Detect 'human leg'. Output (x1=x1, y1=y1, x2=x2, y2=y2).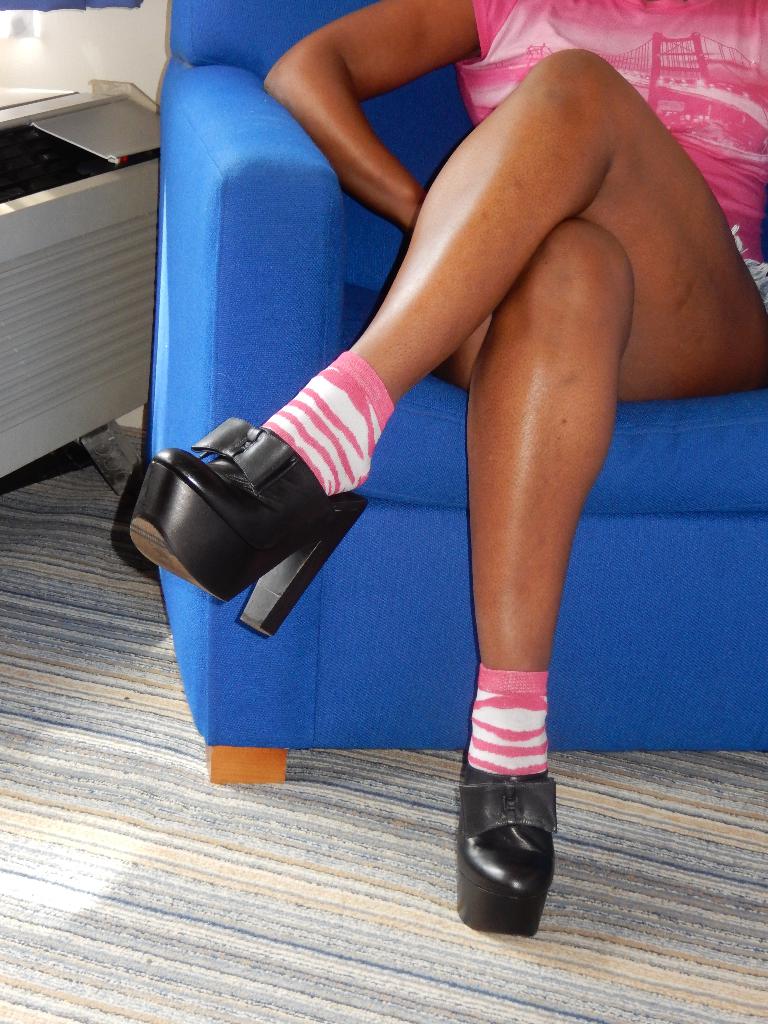
(x1=128, y1=48, x2=767, y2=639).
